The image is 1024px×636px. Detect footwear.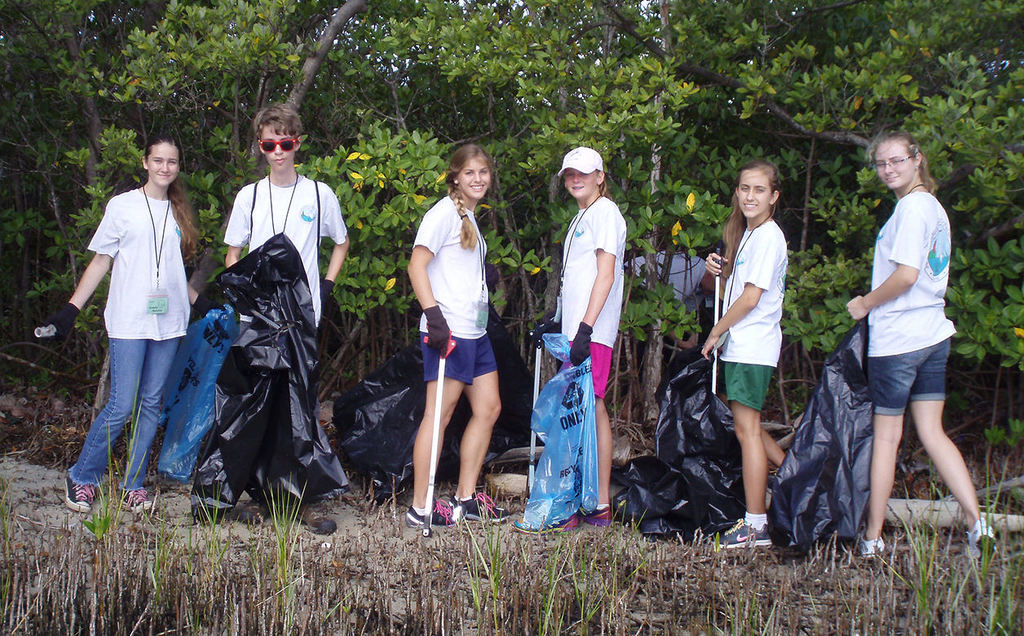
Detection: 859:535:888:563.
